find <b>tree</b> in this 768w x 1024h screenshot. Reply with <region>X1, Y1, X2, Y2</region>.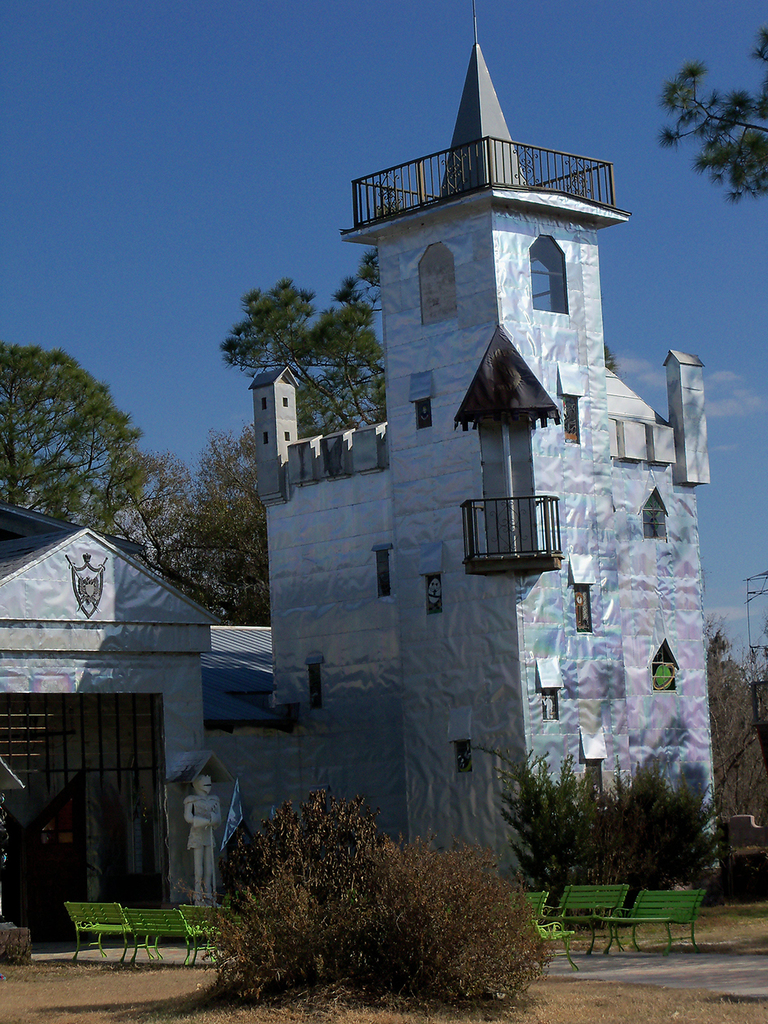
<region>209, 249, 406, 440</region>.
